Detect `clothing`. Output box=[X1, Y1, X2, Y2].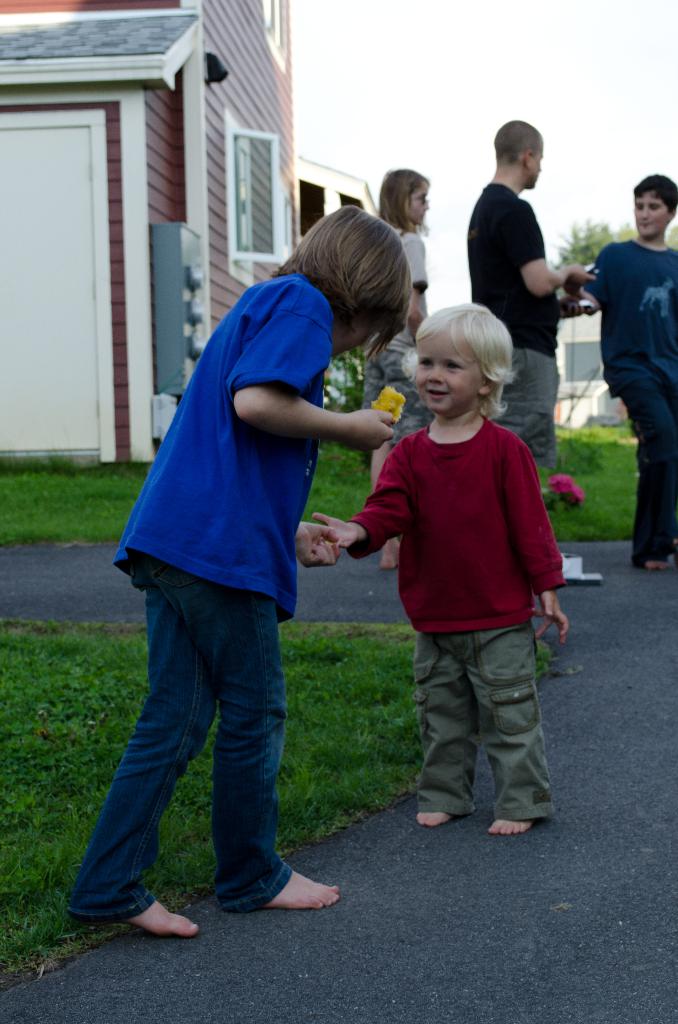
box=[67, 266, 332, 908].
